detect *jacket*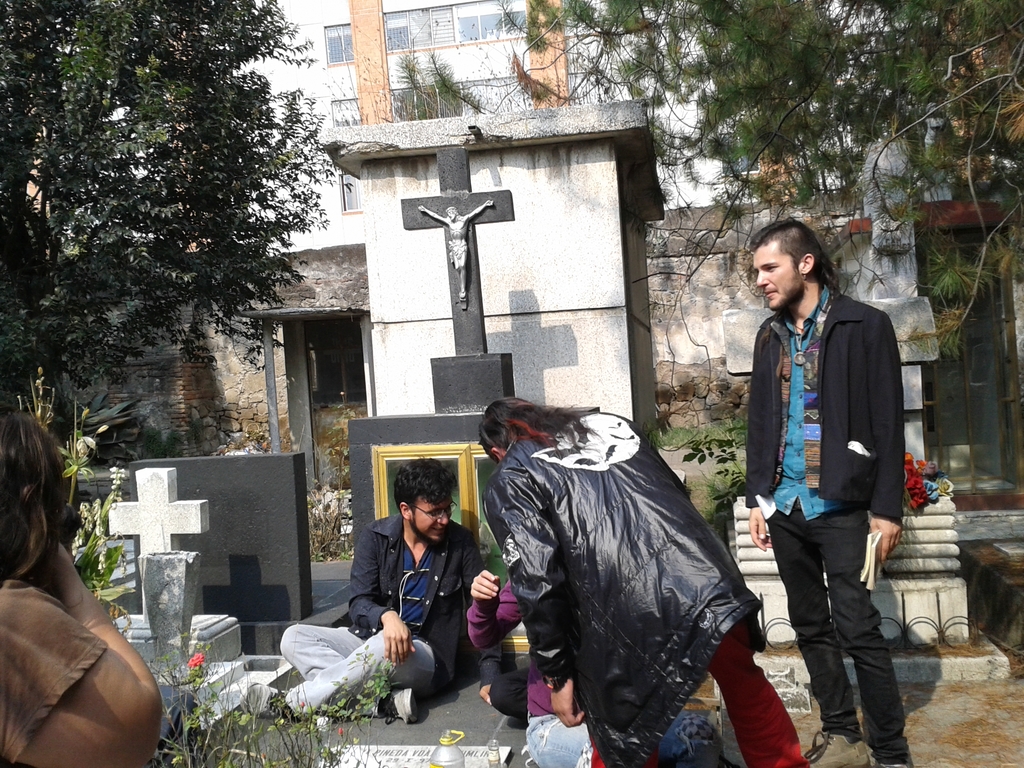
select_region(479, 370, 756, 732)
